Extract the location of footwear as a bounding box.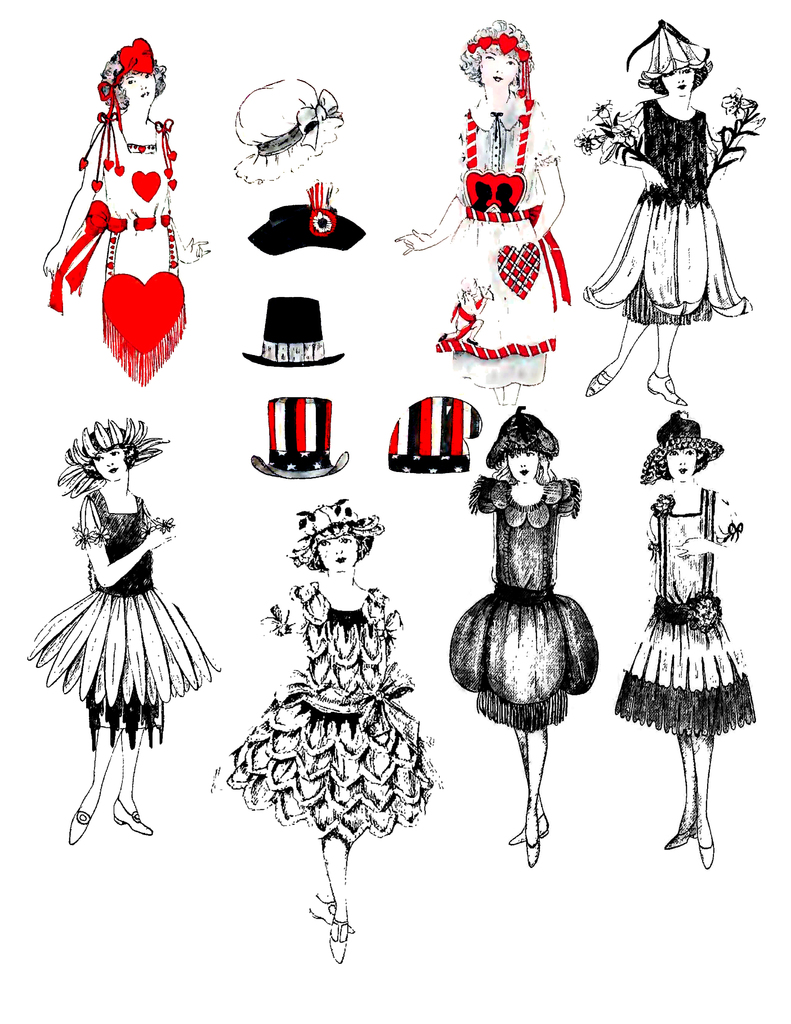
109,796,150,835.
